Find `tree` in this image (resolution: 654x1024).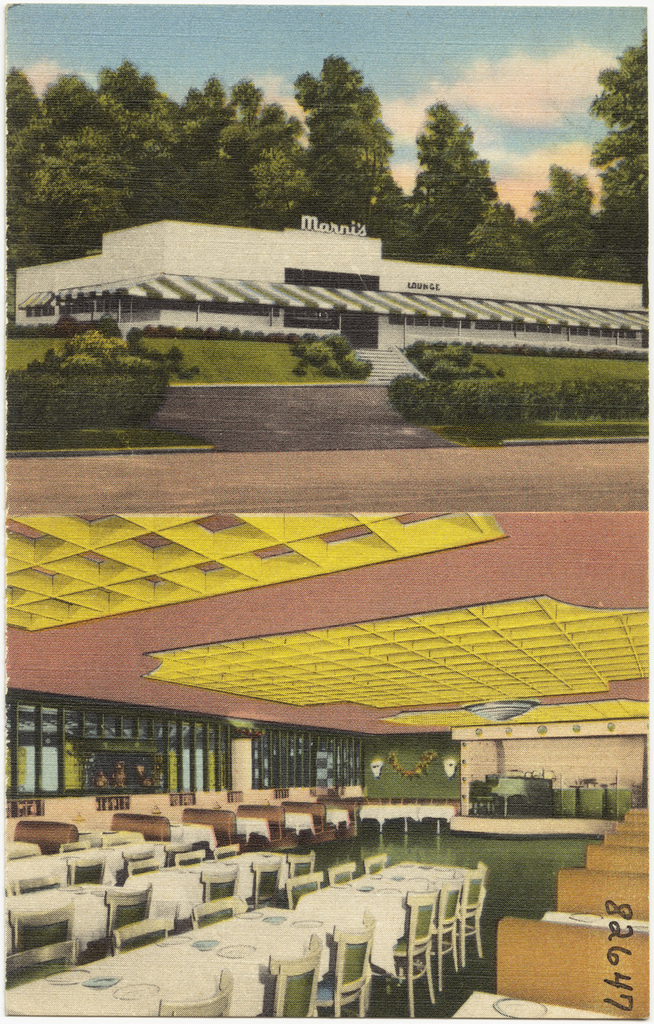
pyautogui.locateOnScreen(589, 28, 652, 289).
